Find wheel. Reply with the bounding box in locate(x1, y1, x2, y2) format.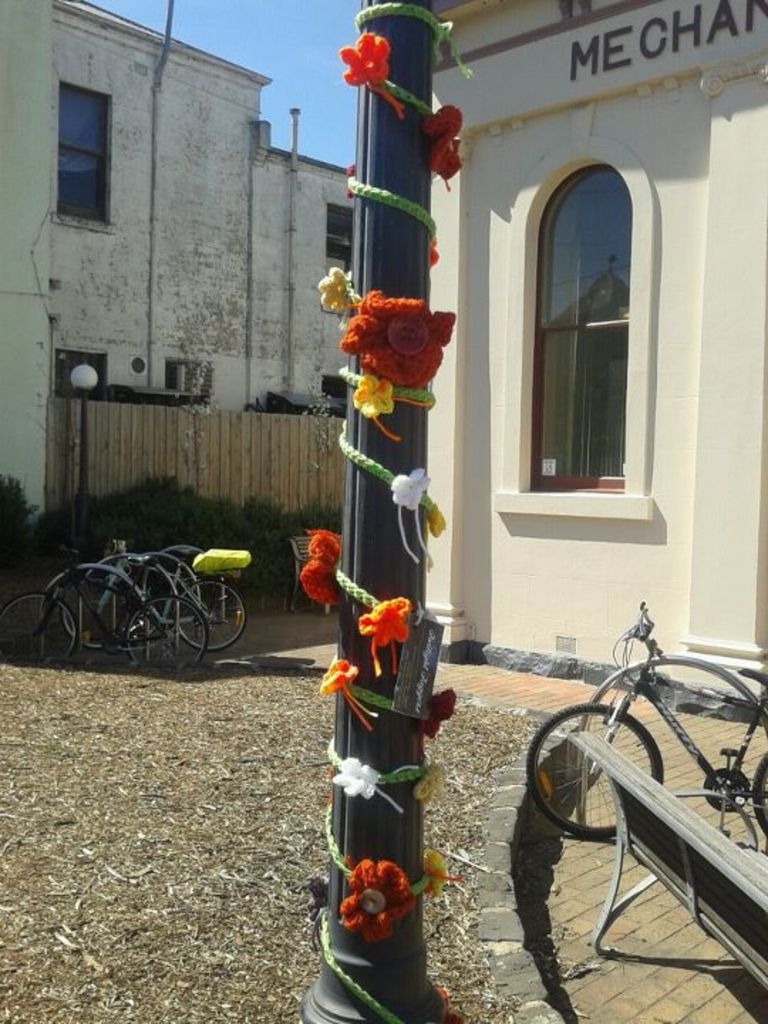
locate(4, 593, 81, 670).
